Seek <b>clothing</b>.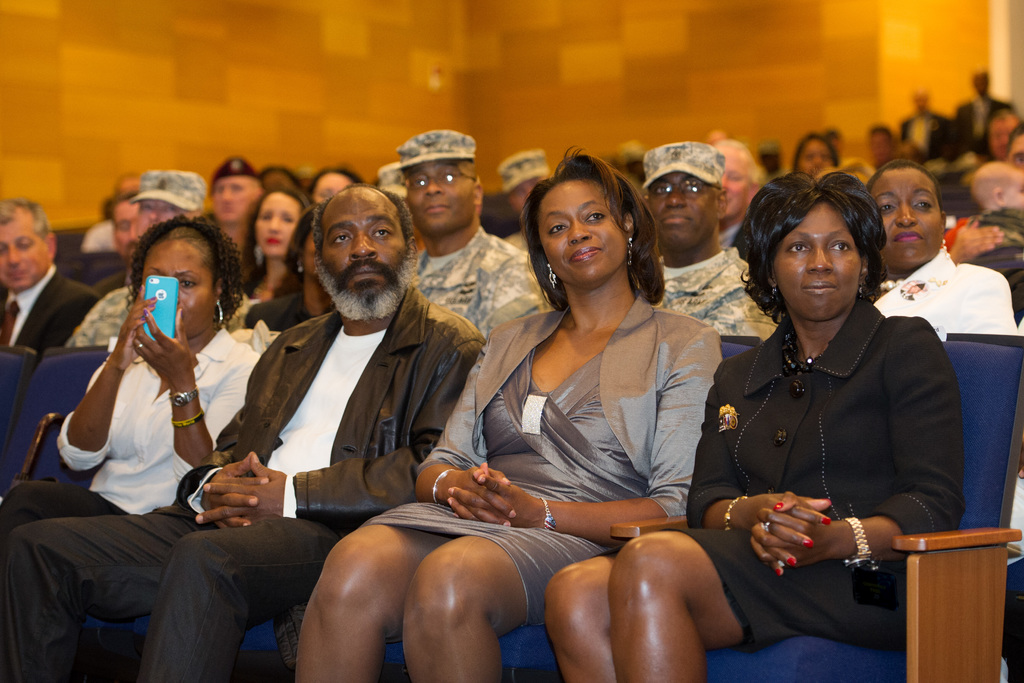
left=685, top=256, right=977, bottom=621.
